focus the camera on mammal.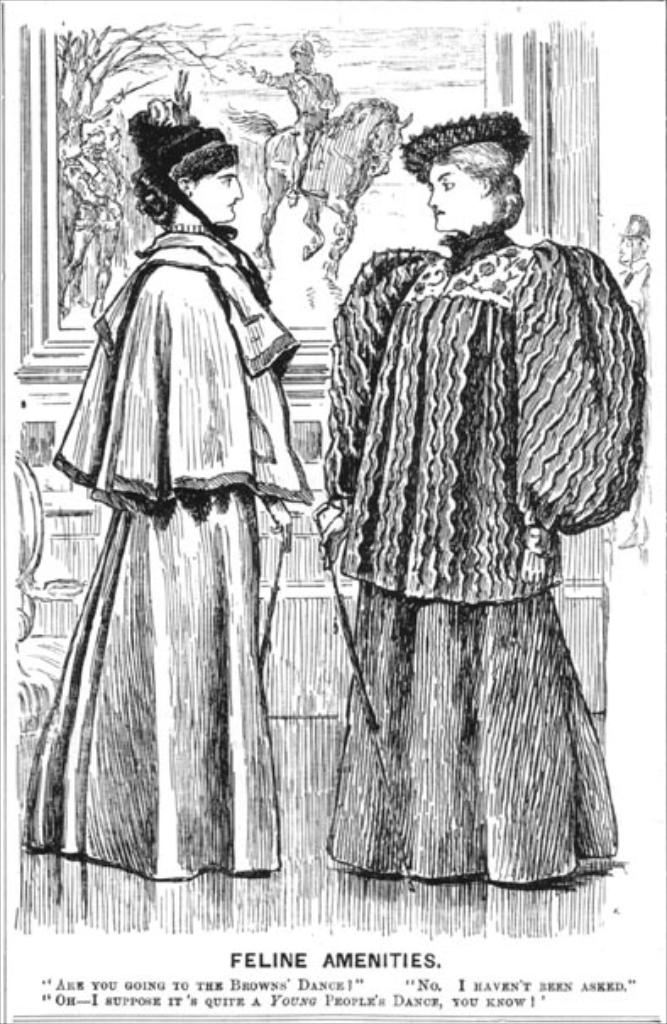
Focus region: {"left": 24, "top": 174, "right": 305, "bottom": 884}.
